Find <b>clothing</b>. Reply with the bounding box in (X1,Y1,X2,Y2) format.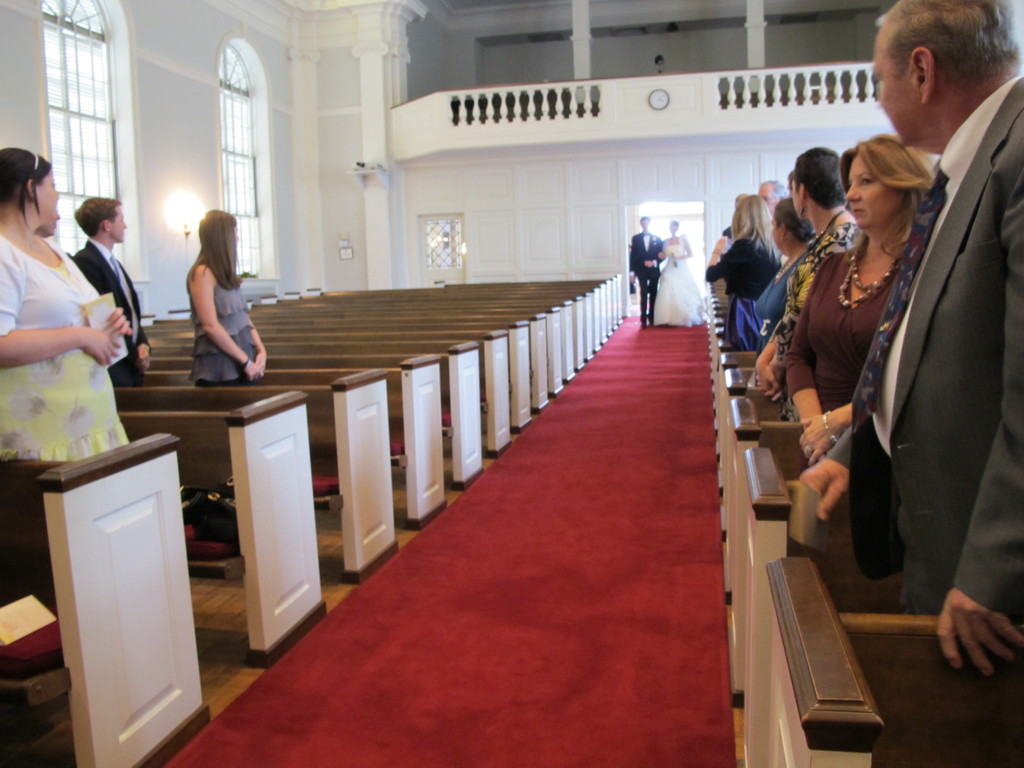
(750,254,797,328).
